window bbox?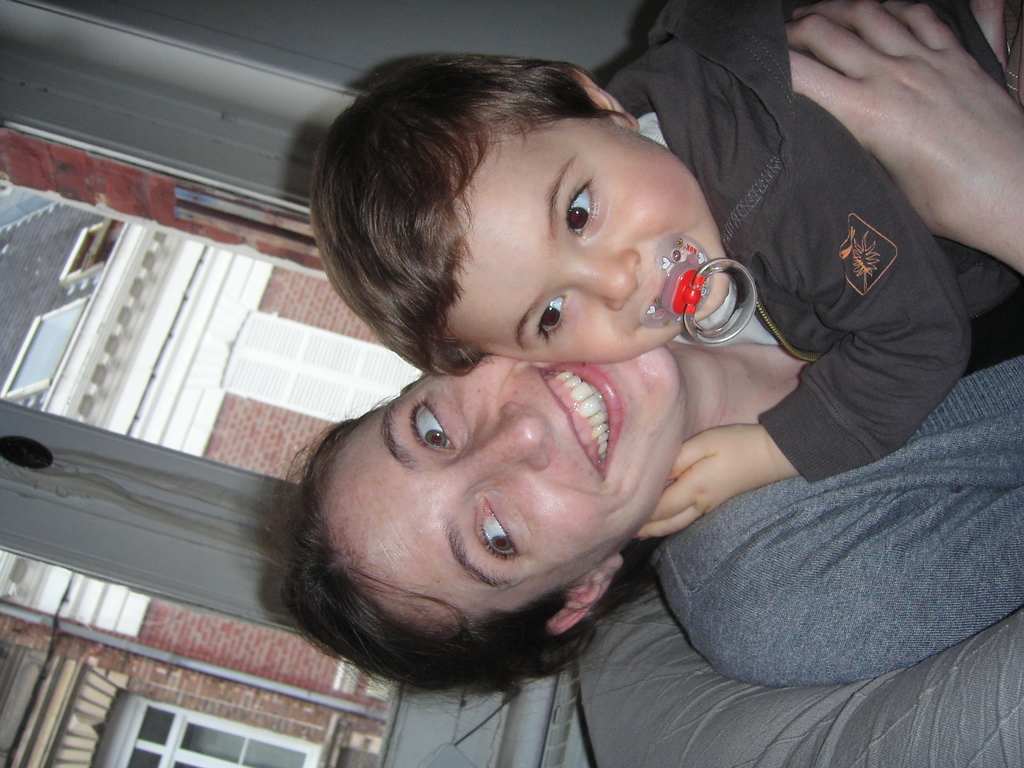
box(90, 693, 324, 767)
